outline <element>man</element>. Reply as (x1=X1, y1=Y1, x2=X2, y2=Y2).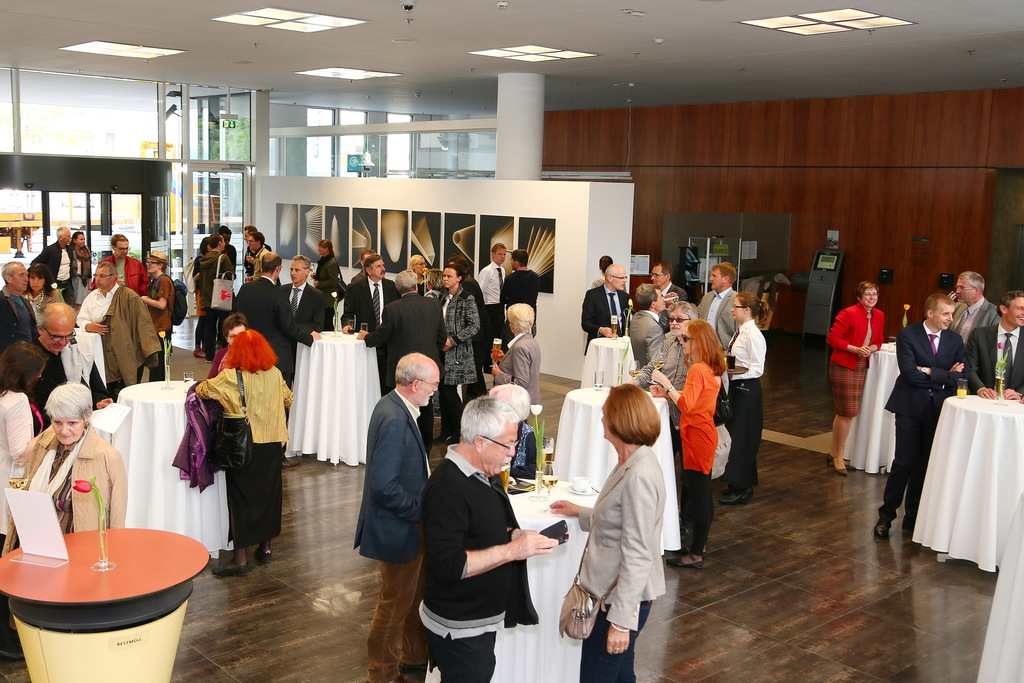
(x1=346, y1=349, x2=441, y2=682).
